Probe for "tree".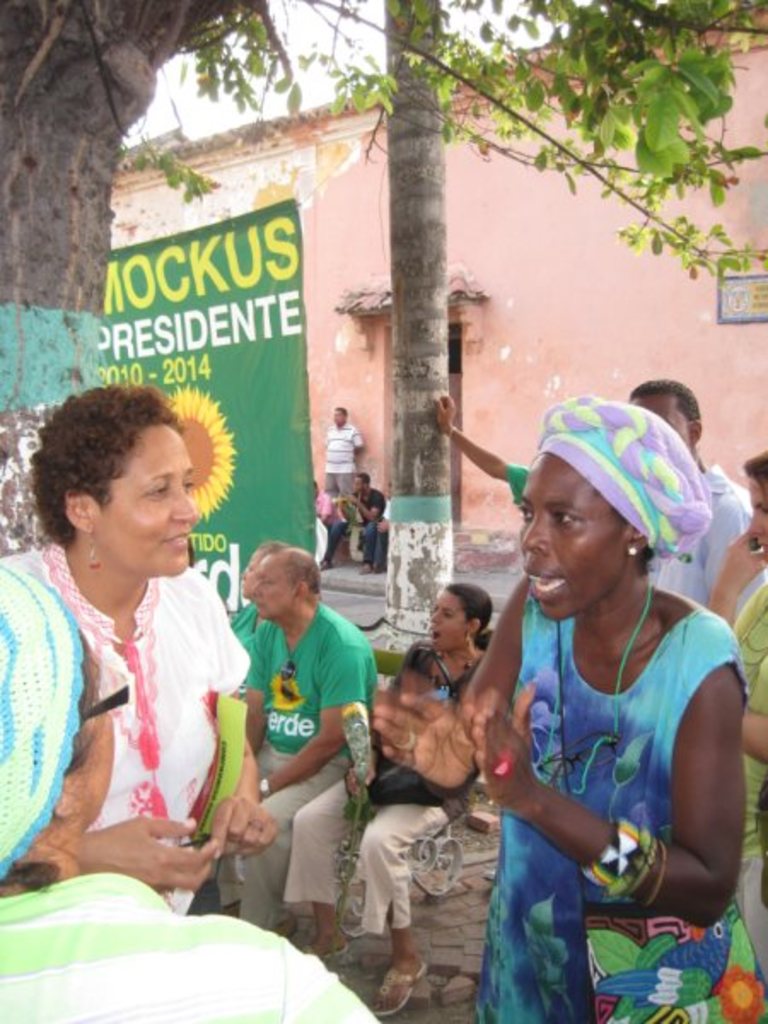
Probe result: pyautogui.locateOnScreen(382, 0, 459, 689).
